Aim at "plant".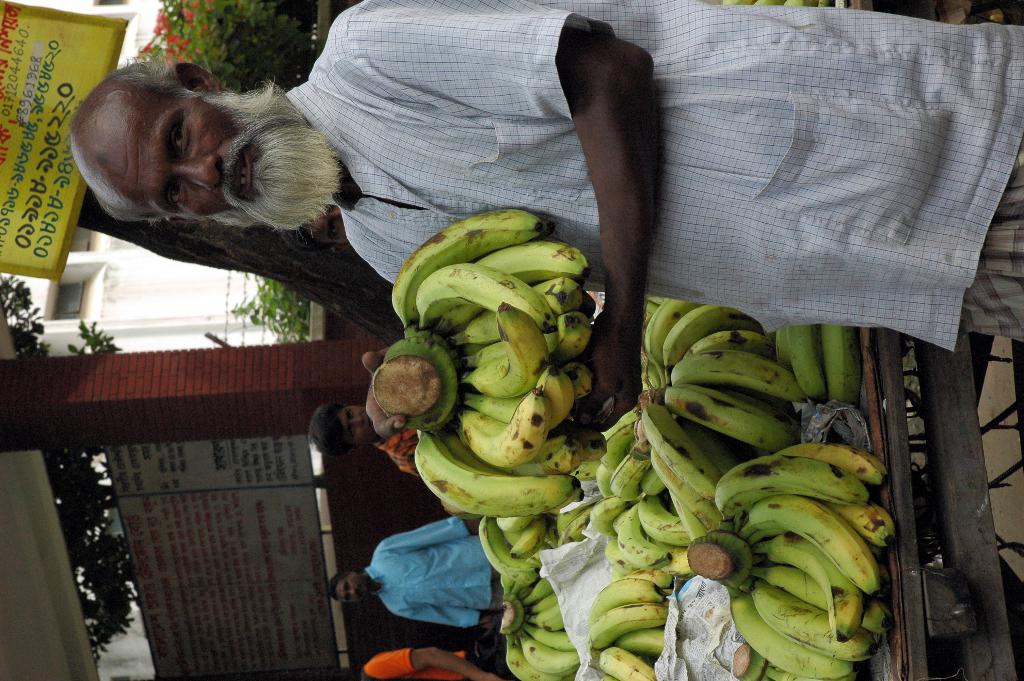
Aimed at {"x1": 0, "y1": 272, "x2": 147, "y2": 680}.
